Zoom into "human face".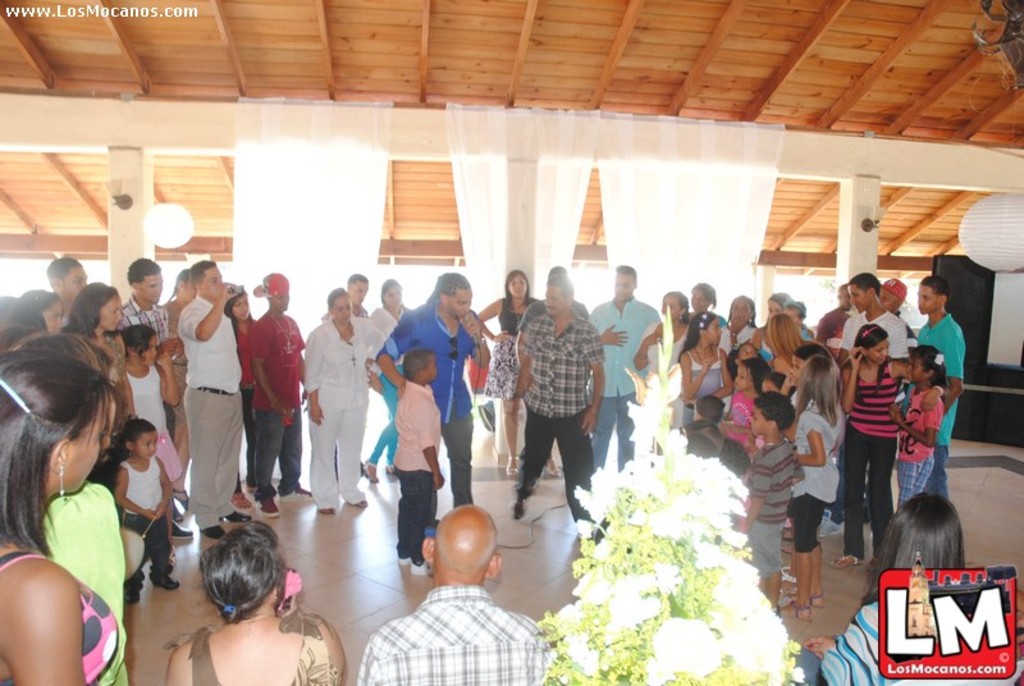
Zoom target: (left=61, top=265, right=86, bottom=297).
